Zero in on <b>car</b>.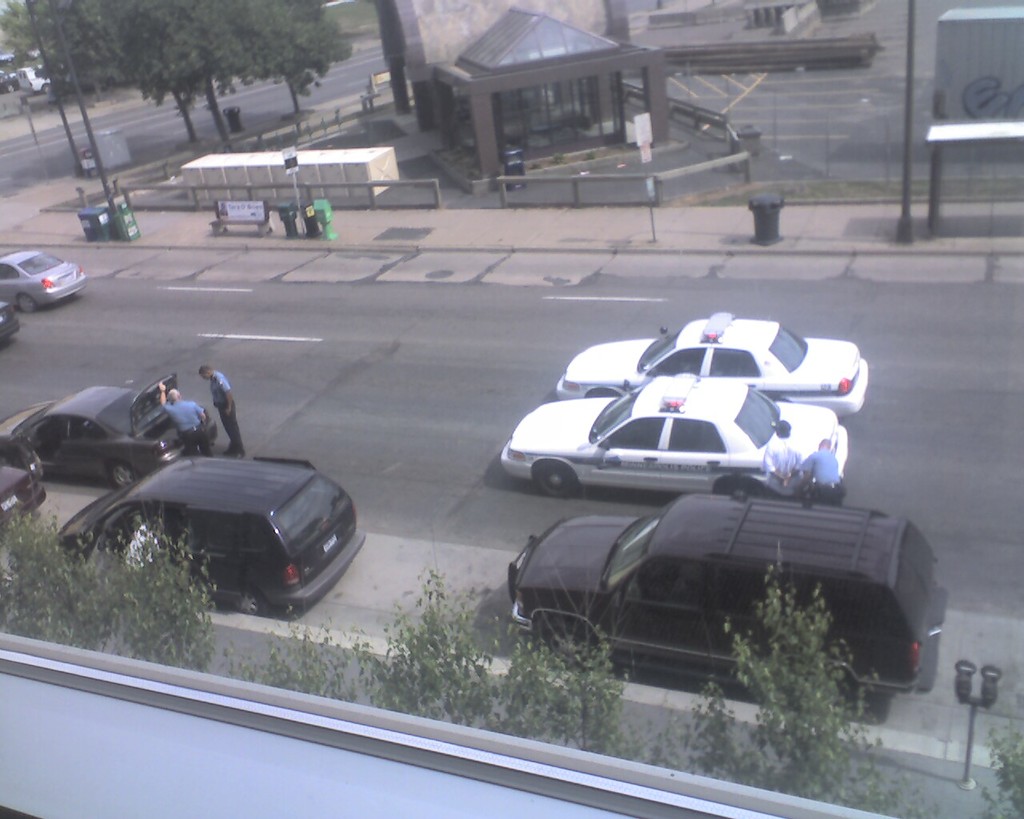
Zeroed in: pyautogui.locateOnScreen(0, 471, 49, 535).
